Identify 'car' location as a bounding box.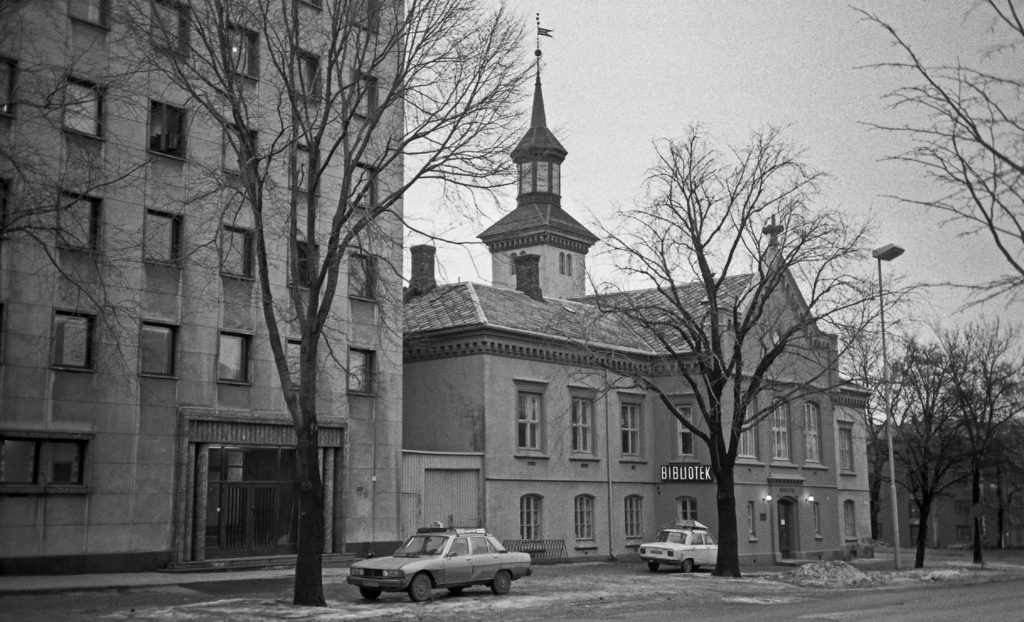
(x1=343, y1=521, x2=532, y2=603).
